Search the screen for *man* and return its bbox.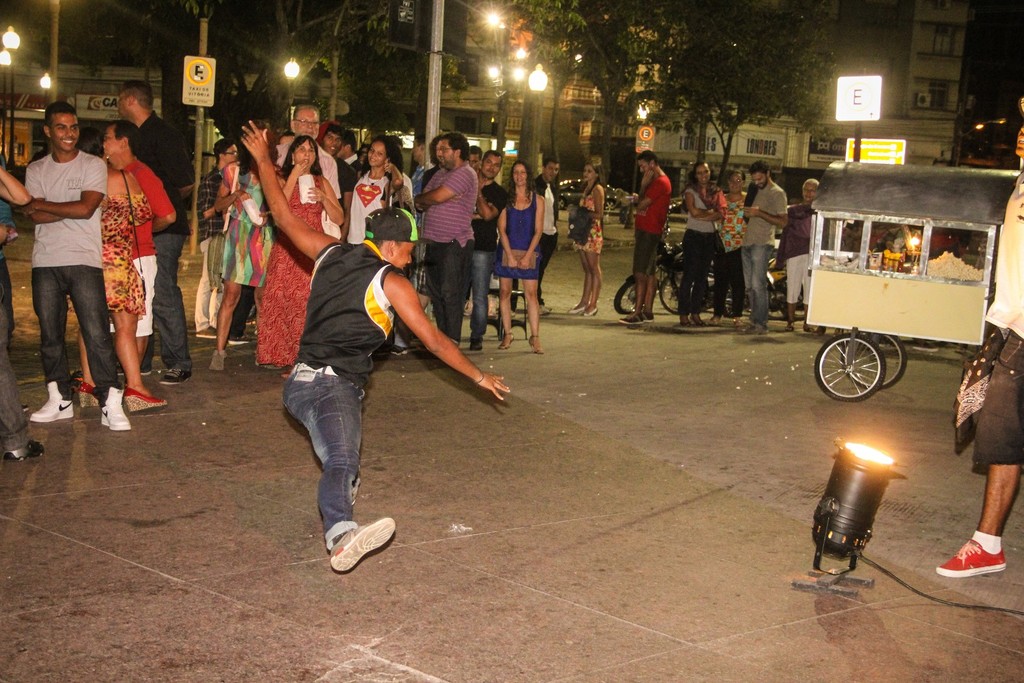
Found: pyautogui.locateOnScreen(467, 145, 483, 172).
